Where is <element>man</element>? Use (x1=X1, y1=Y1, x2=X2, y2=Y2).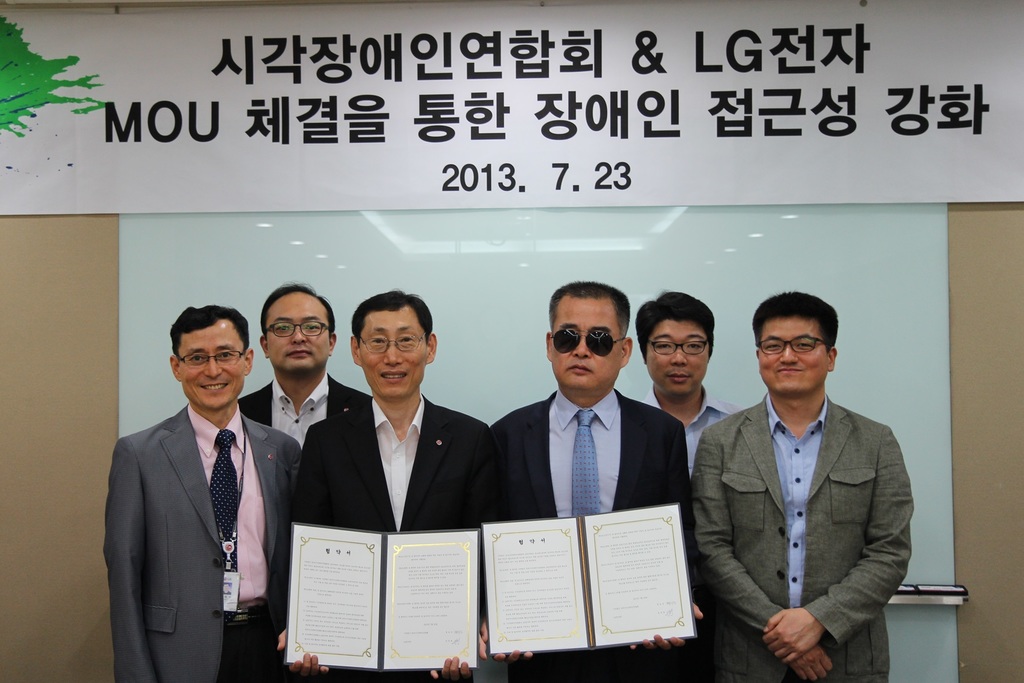
(x1=275, y1=290, x2=488, y2=682).
